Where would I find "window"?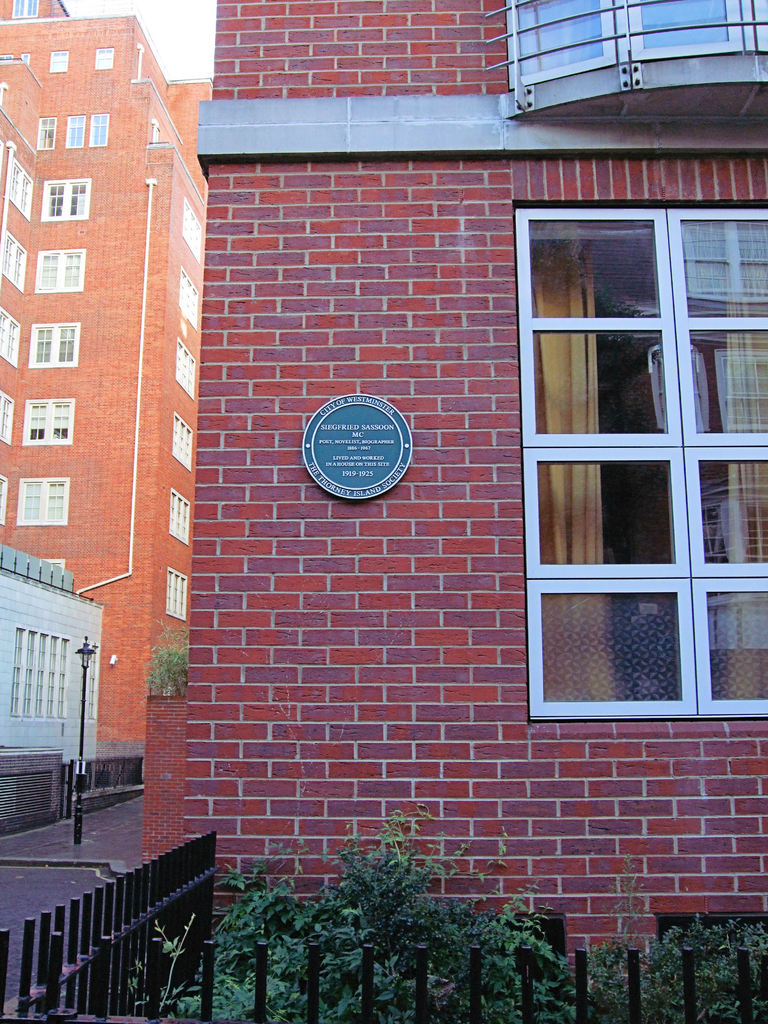
At 65/115/86/150.
